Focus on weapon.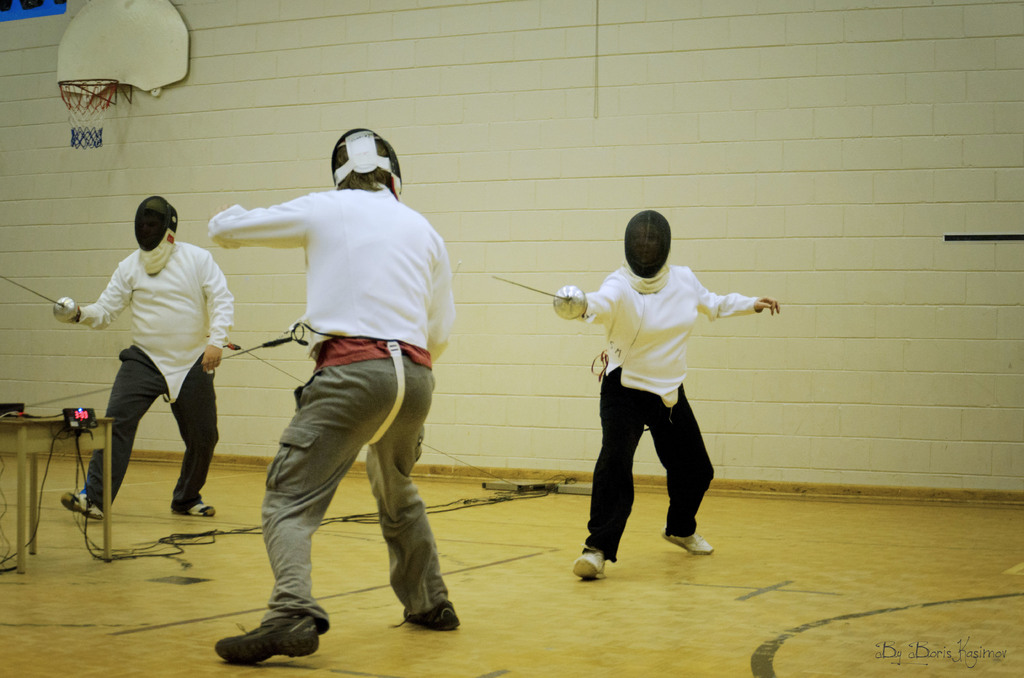
Focused at Rect(416, 436, 522, 488).
